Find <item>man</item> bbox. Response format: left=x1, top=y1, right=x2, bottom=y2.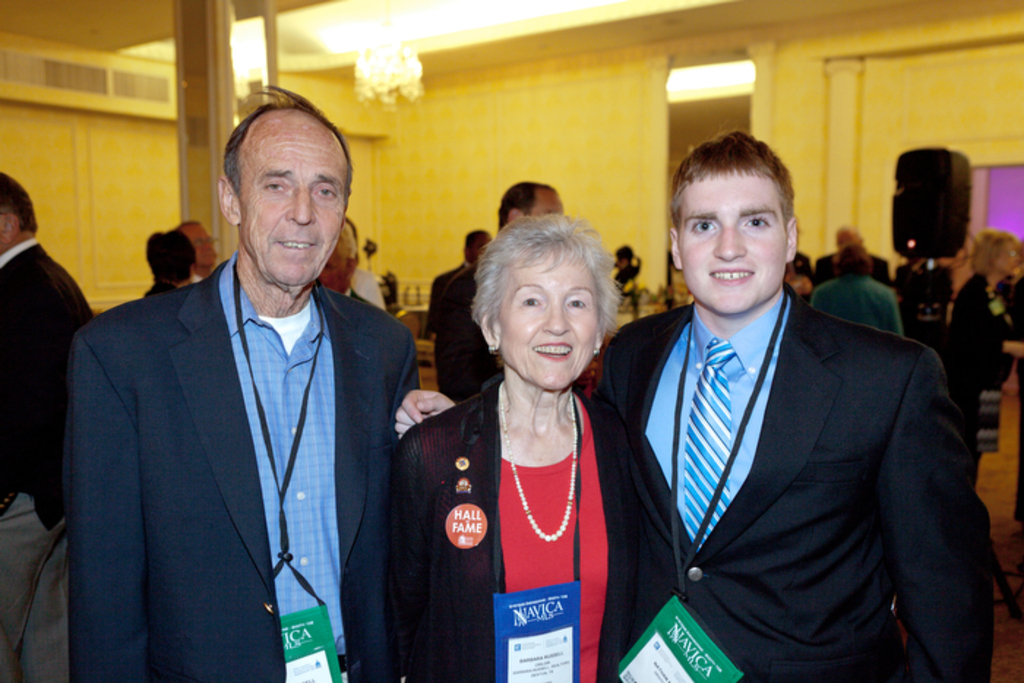
left=430, top=228, right=494, bottom=323.
